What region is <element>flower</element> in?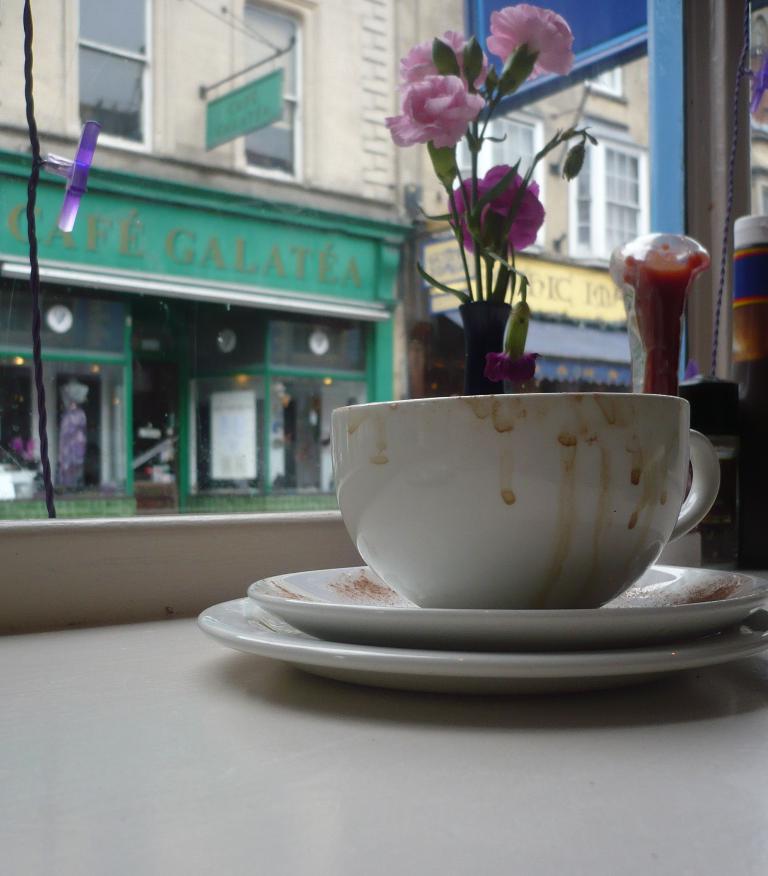
<box>483,345,540,387</box>.
